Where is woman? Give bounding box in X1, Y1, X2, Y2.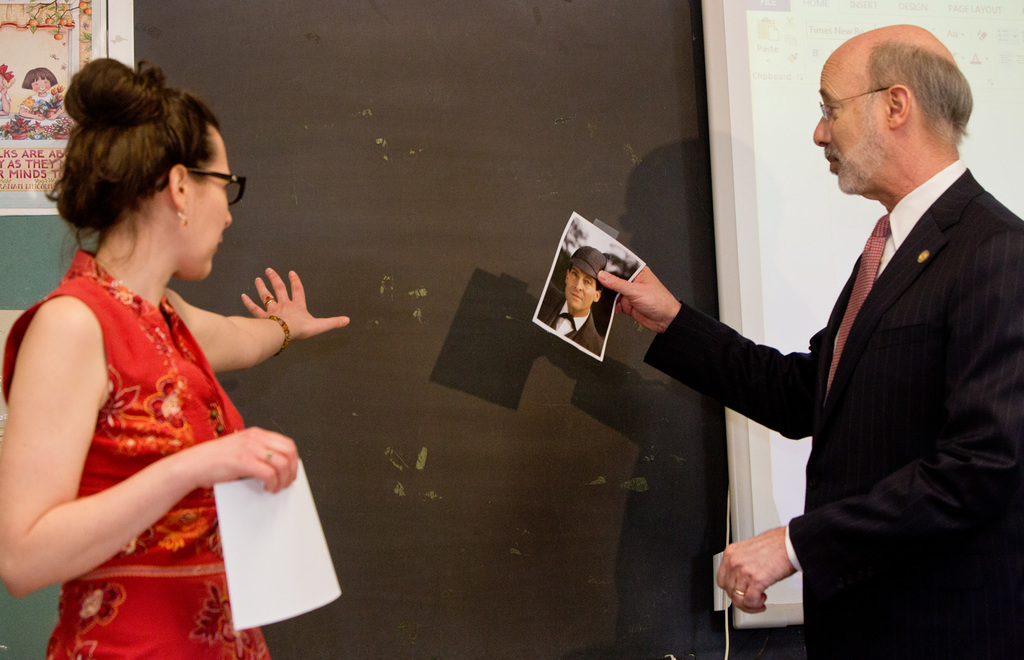
0, 64, 308, 656.
